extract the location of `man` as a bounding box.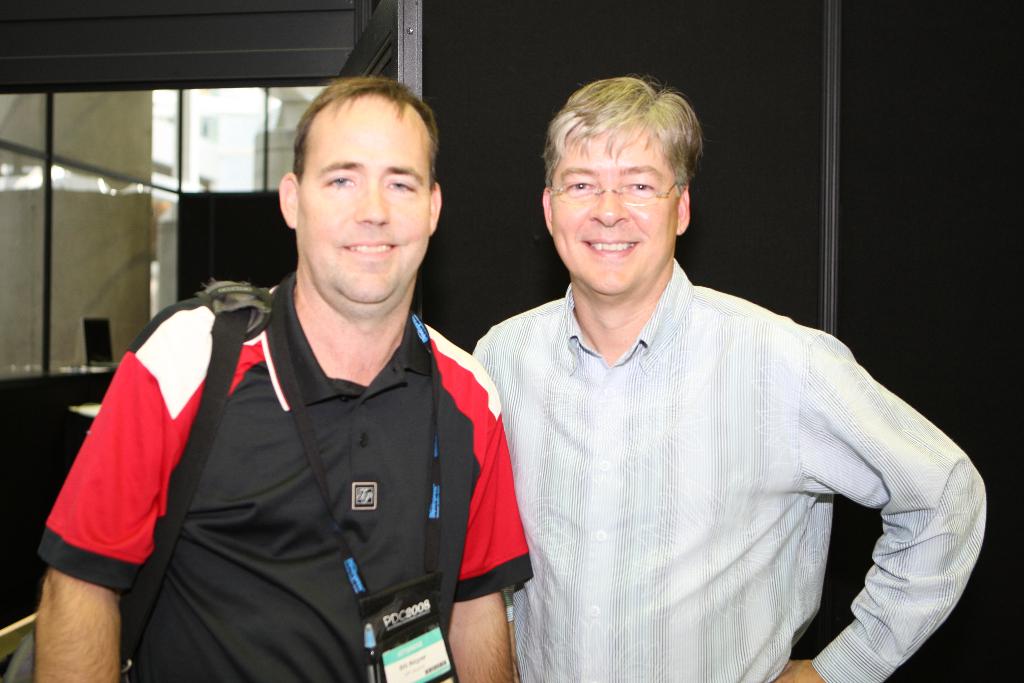
<bbox>35, 75, 534, 682</bbox>.
